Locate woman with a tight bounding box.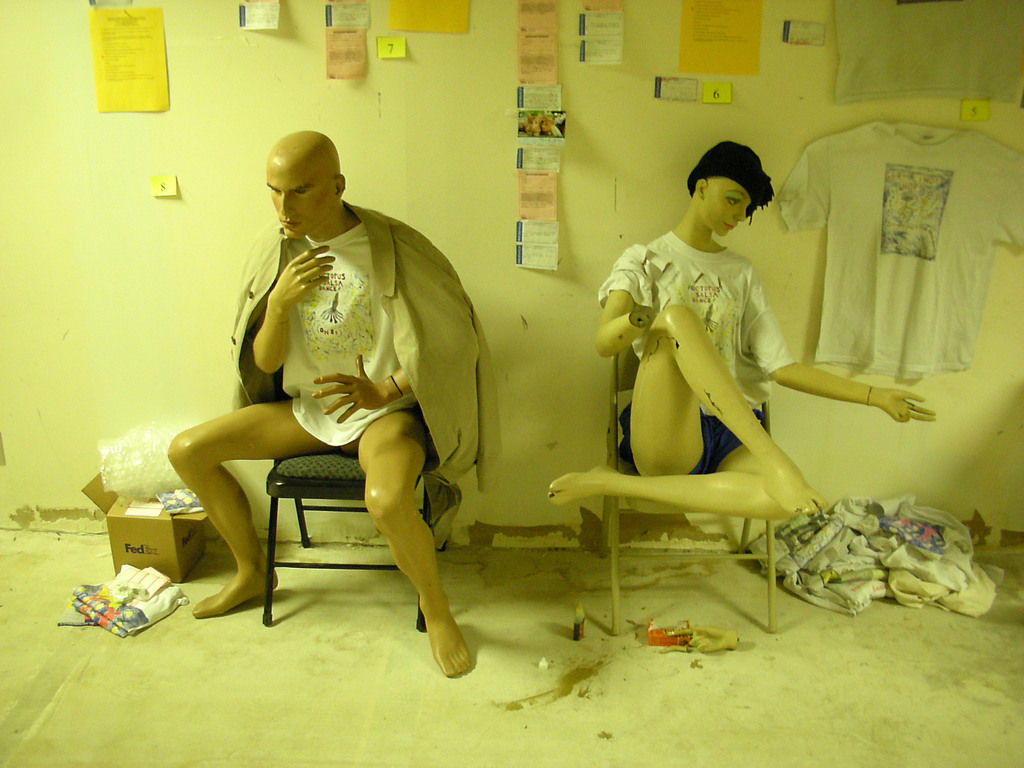
(left=544, top=137, right=936, bottom=524).
